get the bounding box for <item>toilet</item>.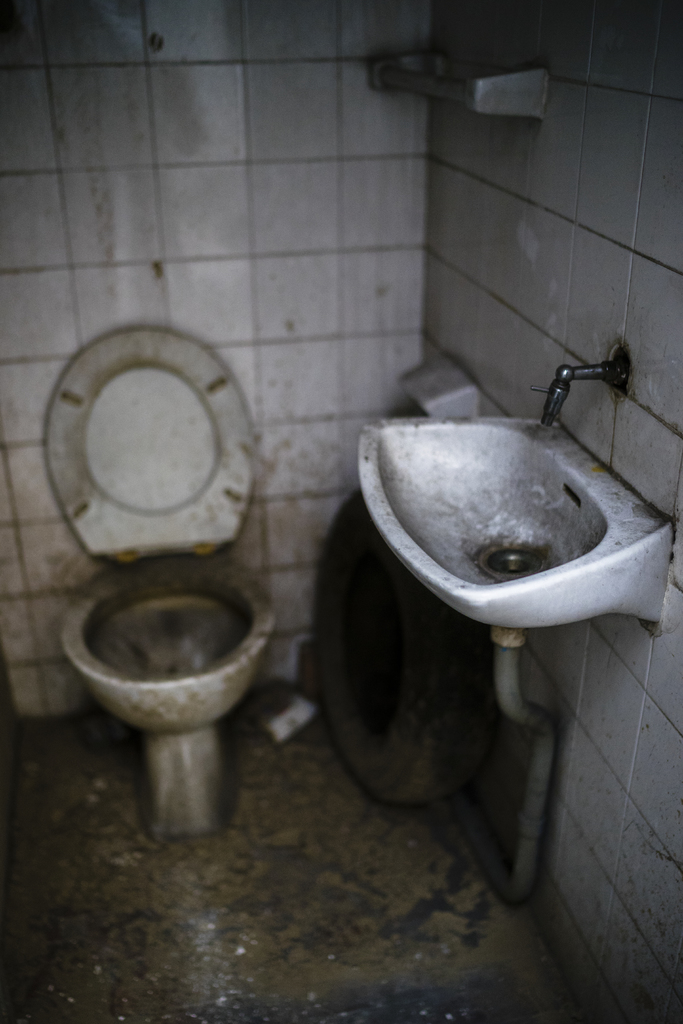
<bbox>38, 322, 274, 839</bbox>.
